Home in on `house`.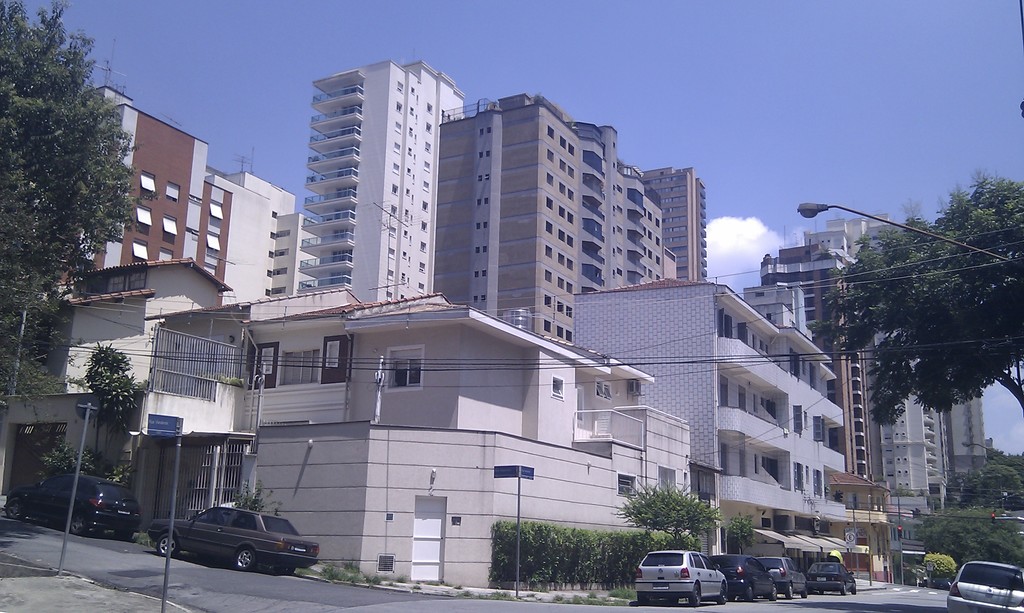
Homed in at rect(803, 212, 944, 528).
